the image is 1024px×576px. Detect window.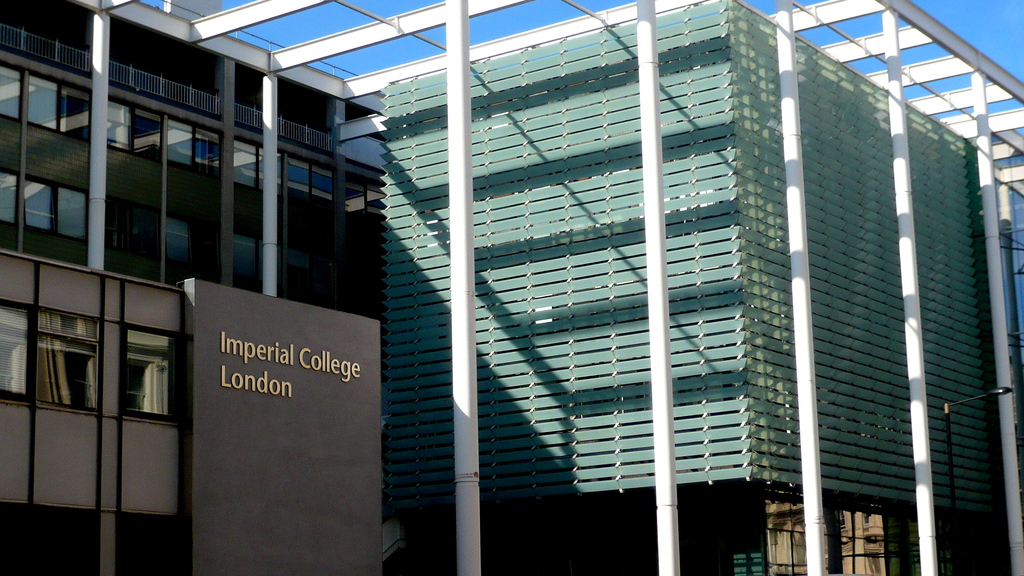
Detection: [left=0, top=58, right=22, bottom=114].
